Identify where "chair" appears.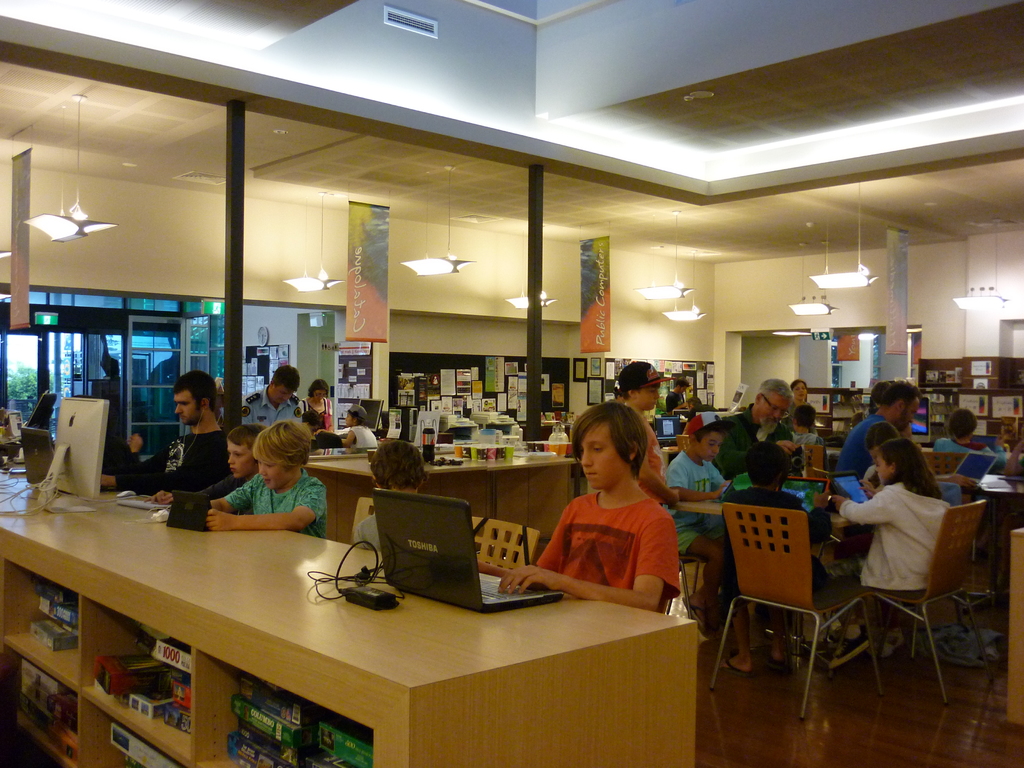
Appears at <bbox>675, 431, 691, 452</bbox>.
